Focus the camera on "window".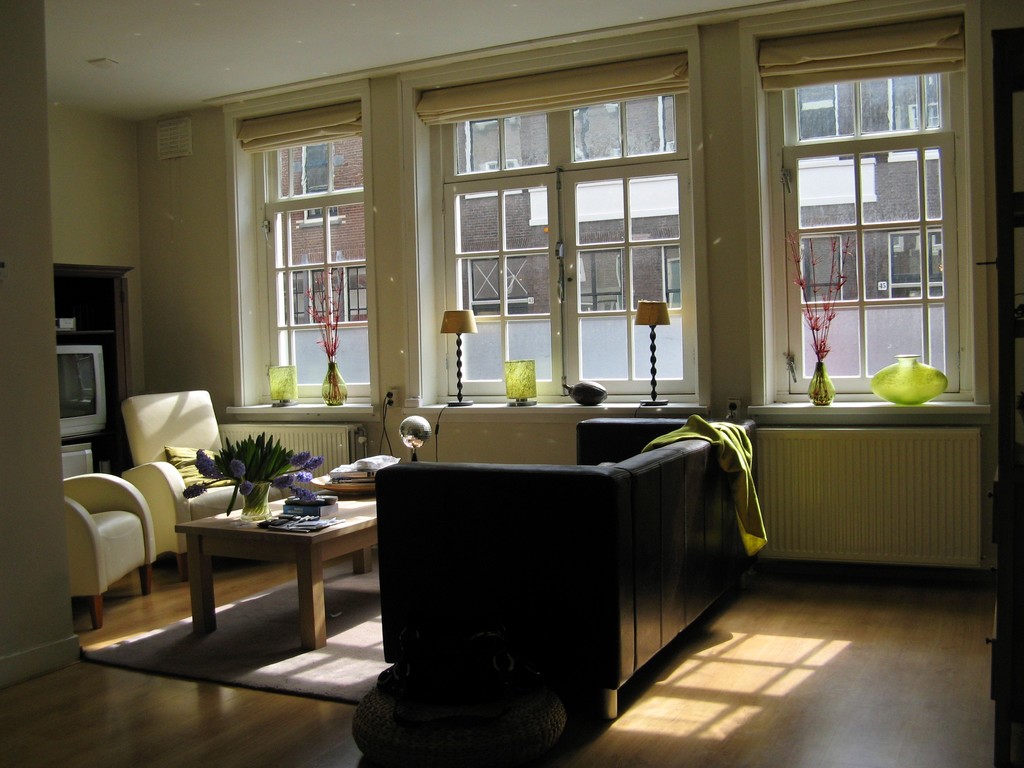
Focus region: crop(251, 134, 371, 406).
